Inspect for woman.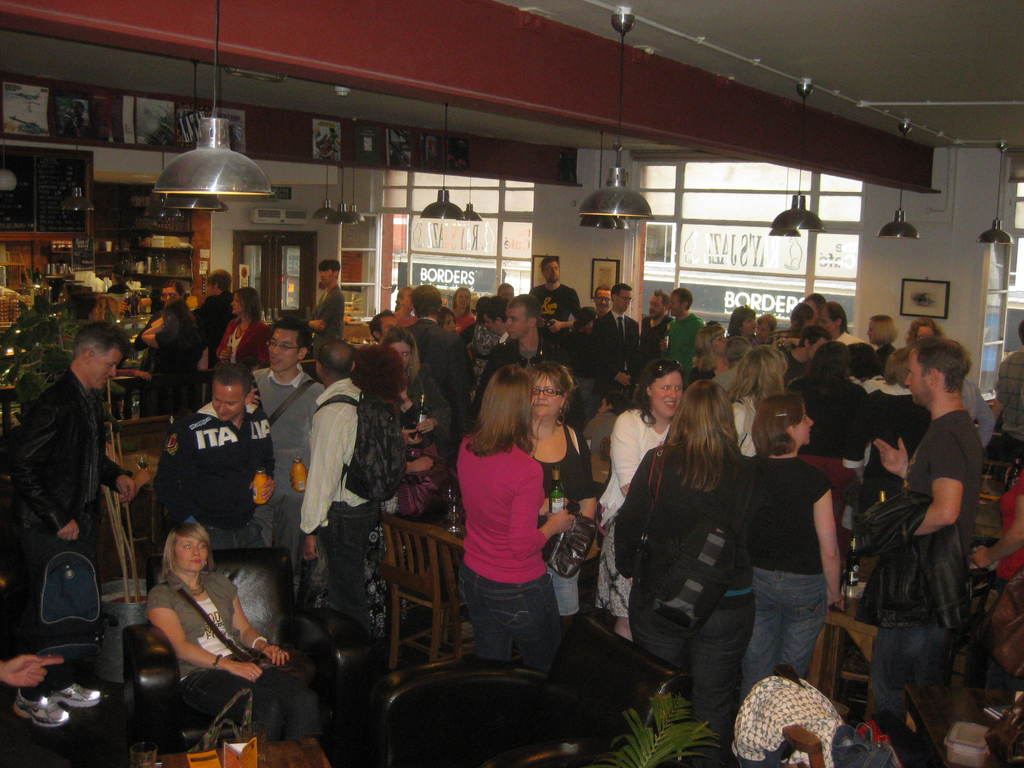
Inspection: [216, 289, 262, 371].
